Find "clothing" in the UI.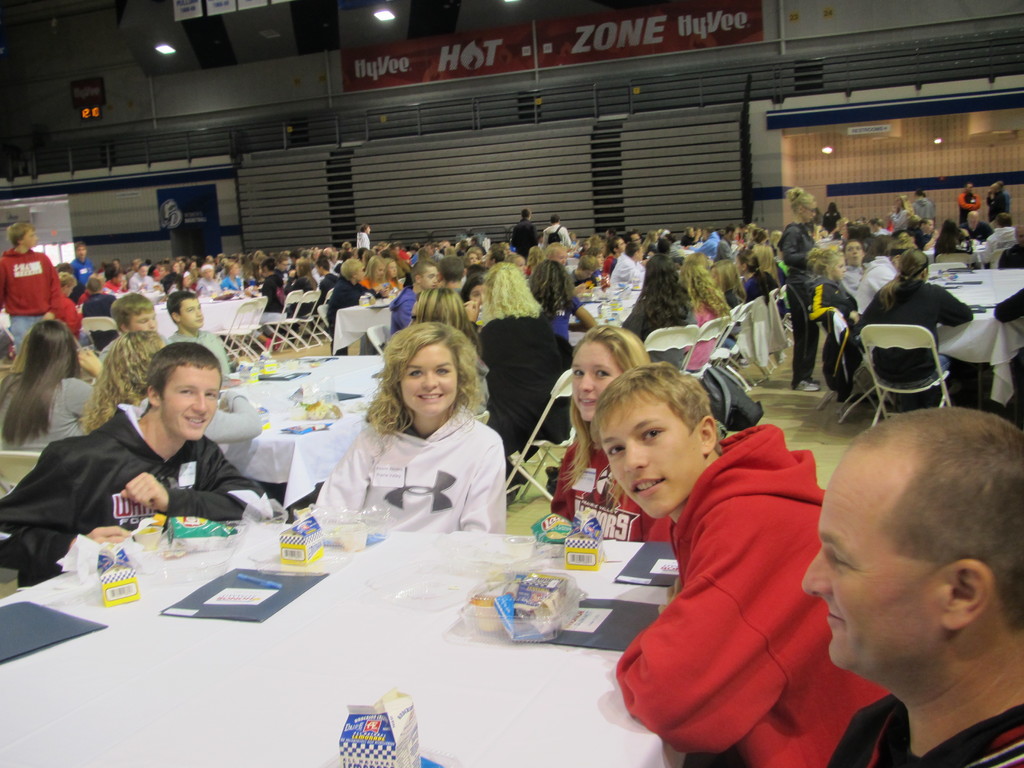
UI element at [328, 278, 374, 343].
